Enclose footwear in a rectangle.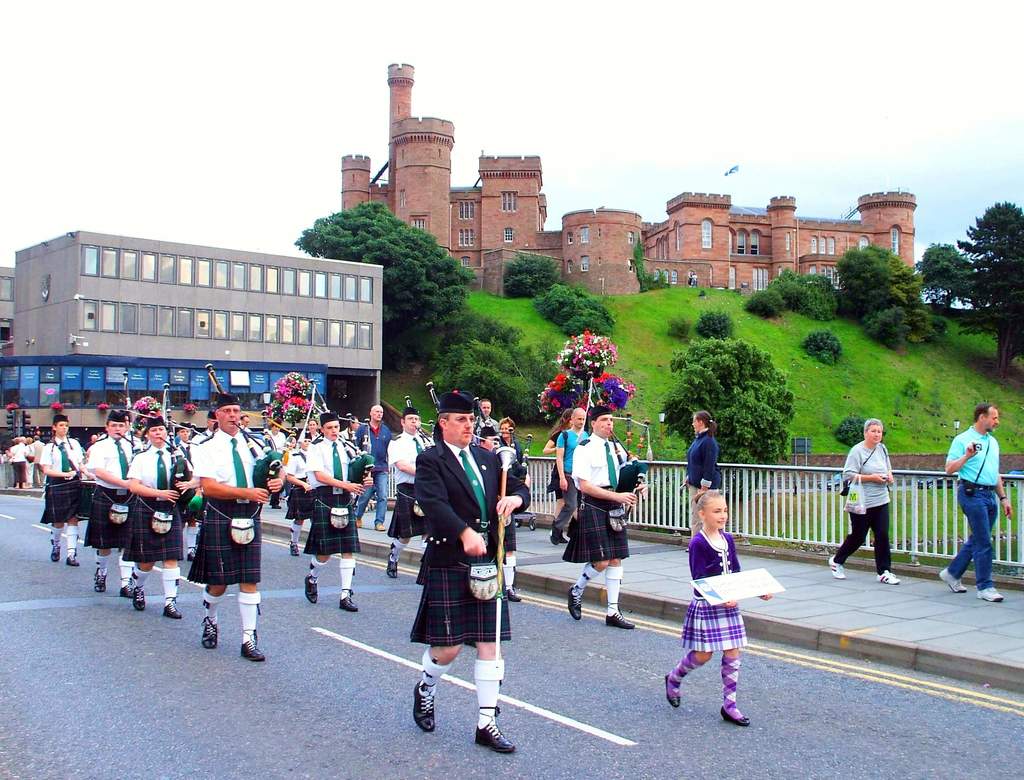
bbox=(506, 584, 522, 600).
